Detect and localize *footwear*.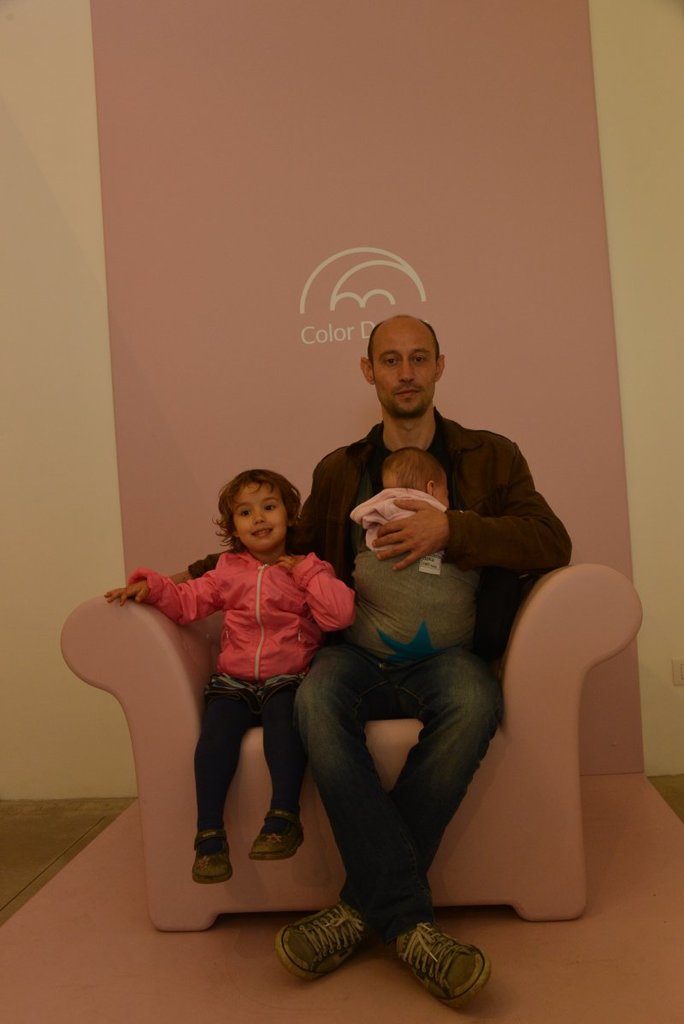
Localized at (189,831,233,886).
